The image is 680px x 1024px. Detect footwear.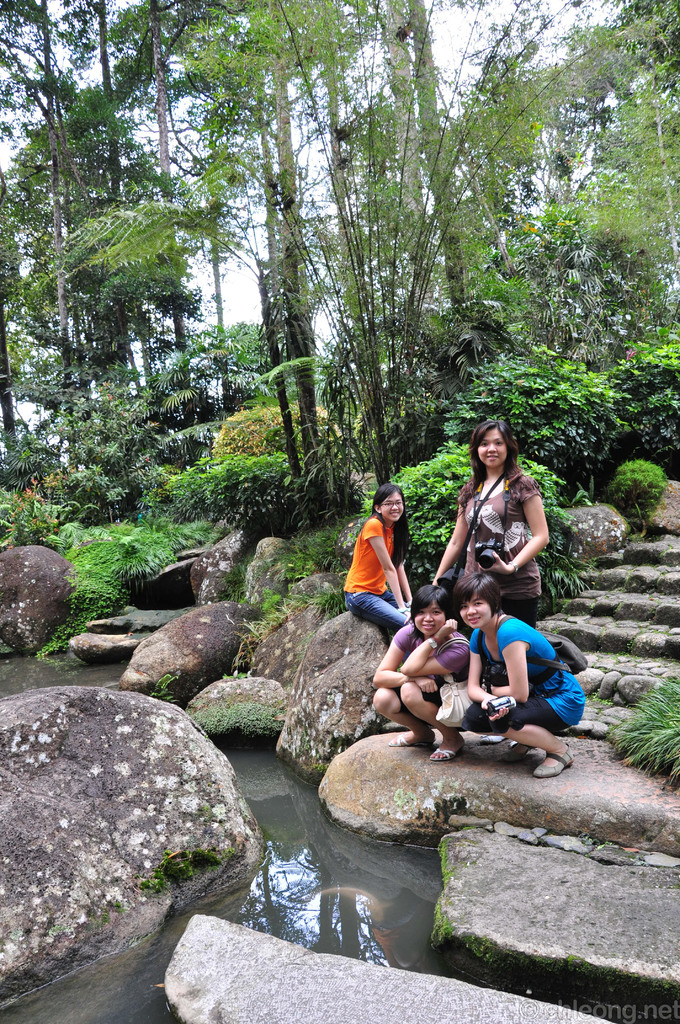
Detection: [left=506, top=739, right=538, bottom=758].
